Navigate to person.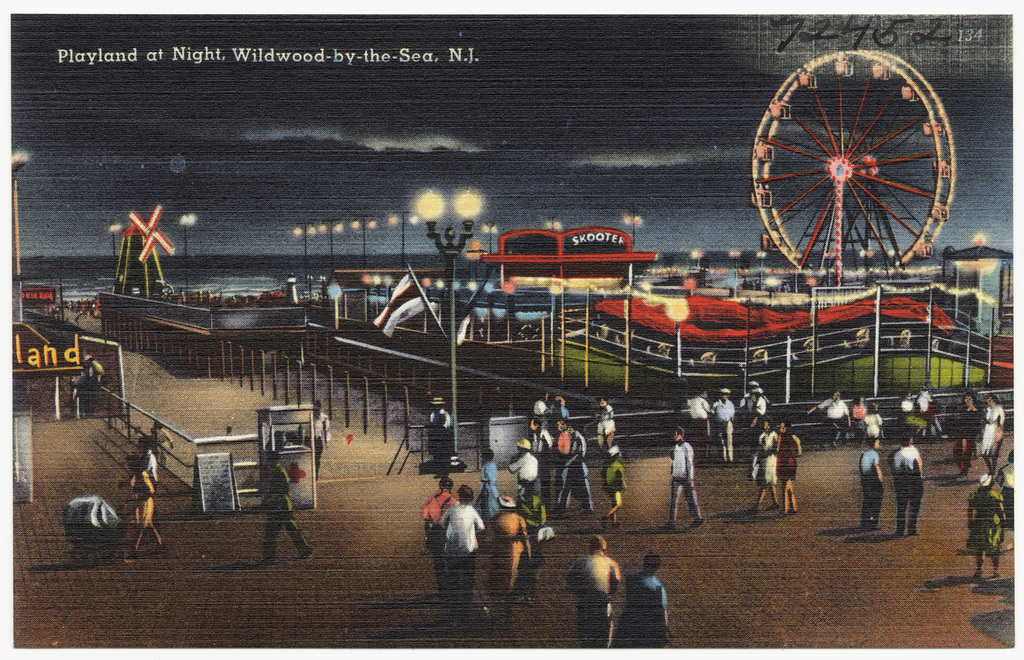
Navigation target: bbox(916, 390, 942, 434).
